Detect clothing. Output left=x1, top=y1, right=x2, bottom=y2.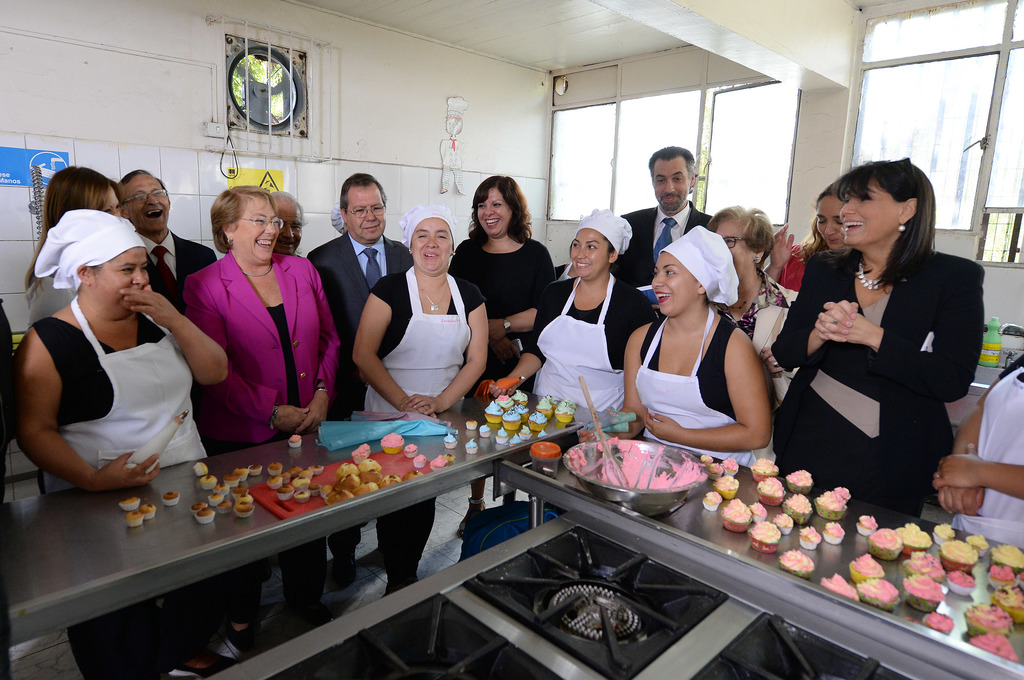
left=179, top=252, right=338, bottom=442.
